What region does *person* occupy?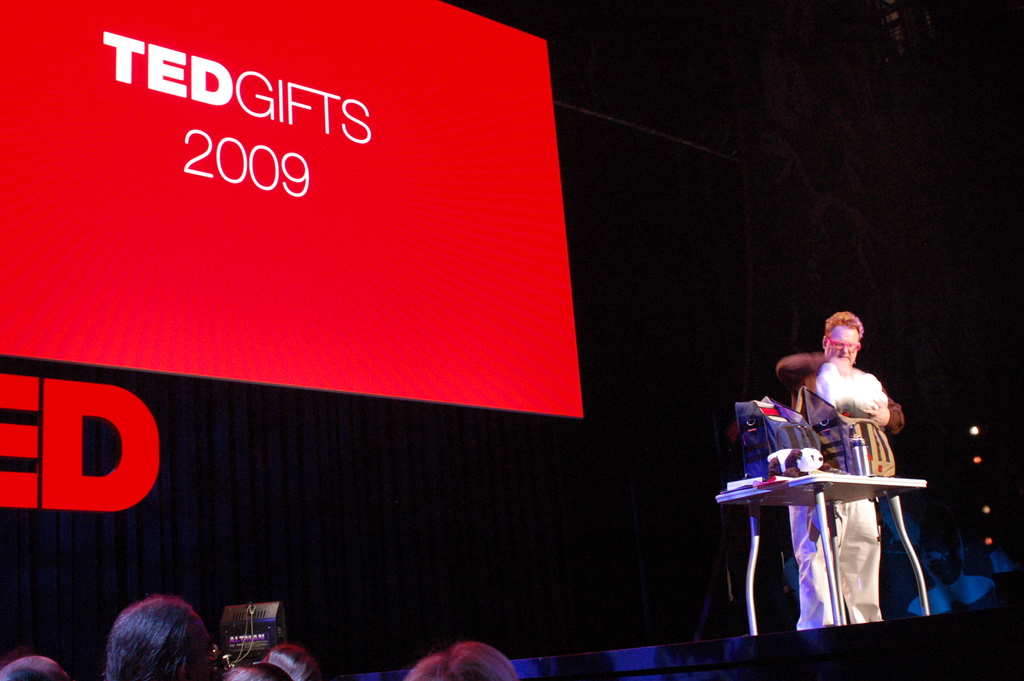
[262,638,325,680].
